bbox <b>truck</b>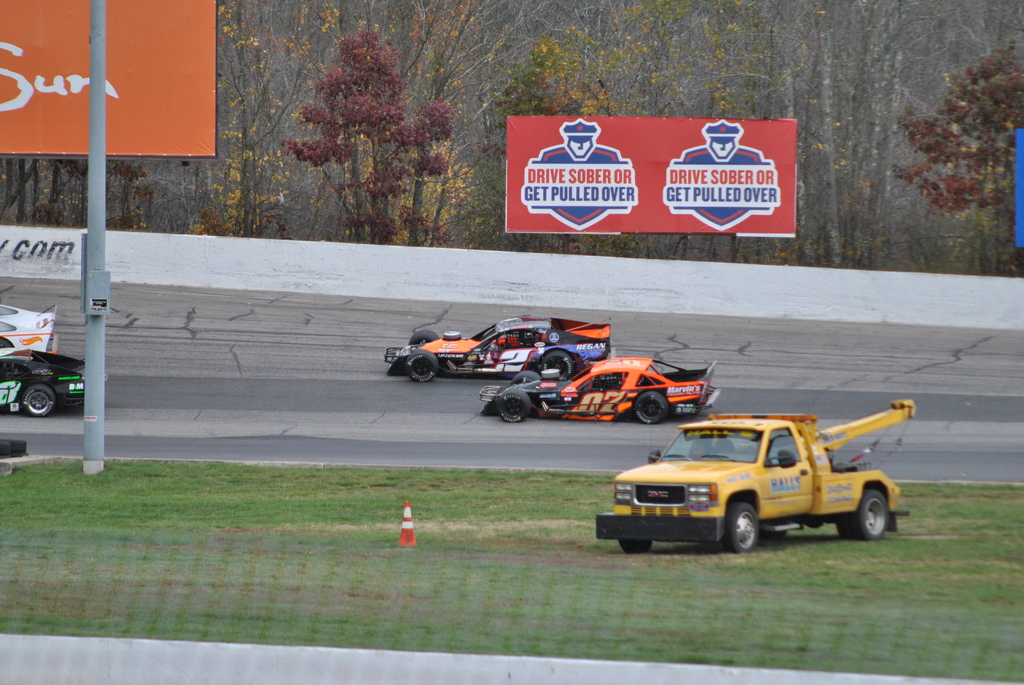
[591, 407, 919, 564]
